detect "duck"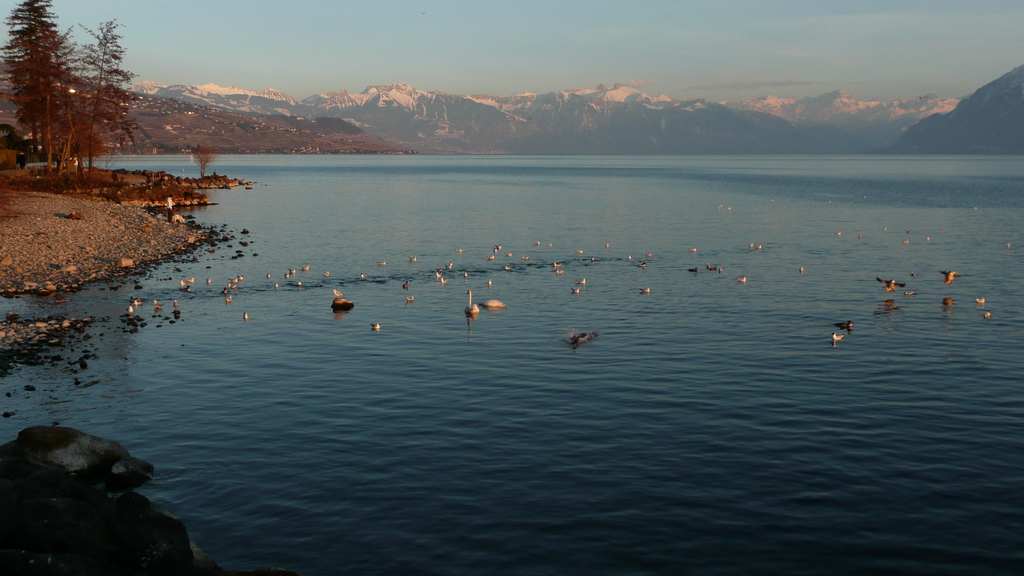
[left=685, top=267, right=700, bottom=276]
